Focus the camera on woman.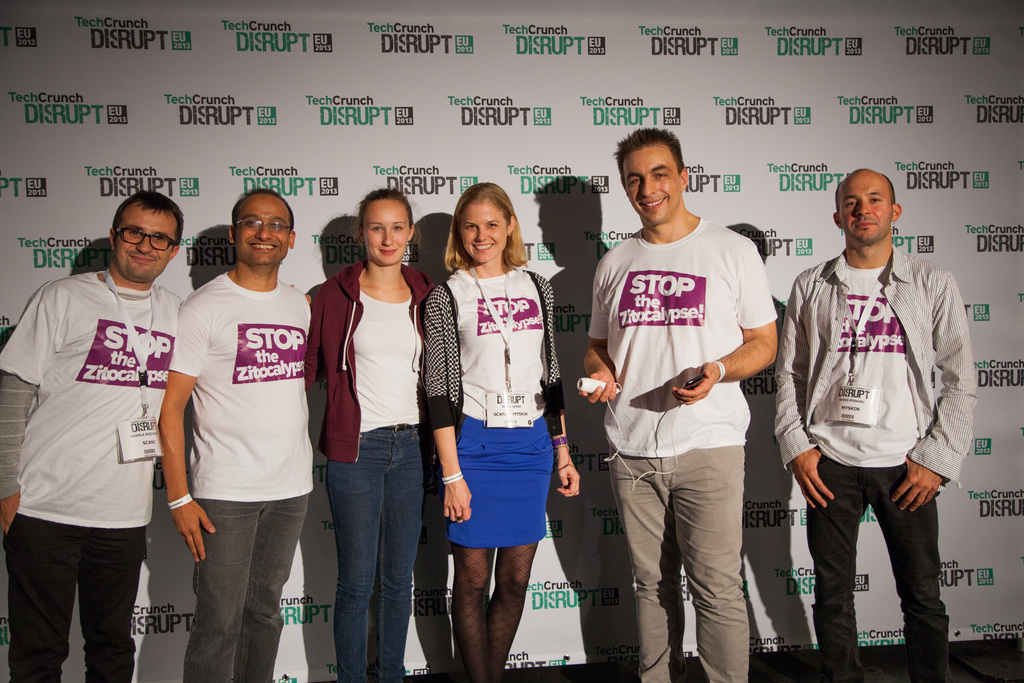
Focus region: 430 189 580 670.
